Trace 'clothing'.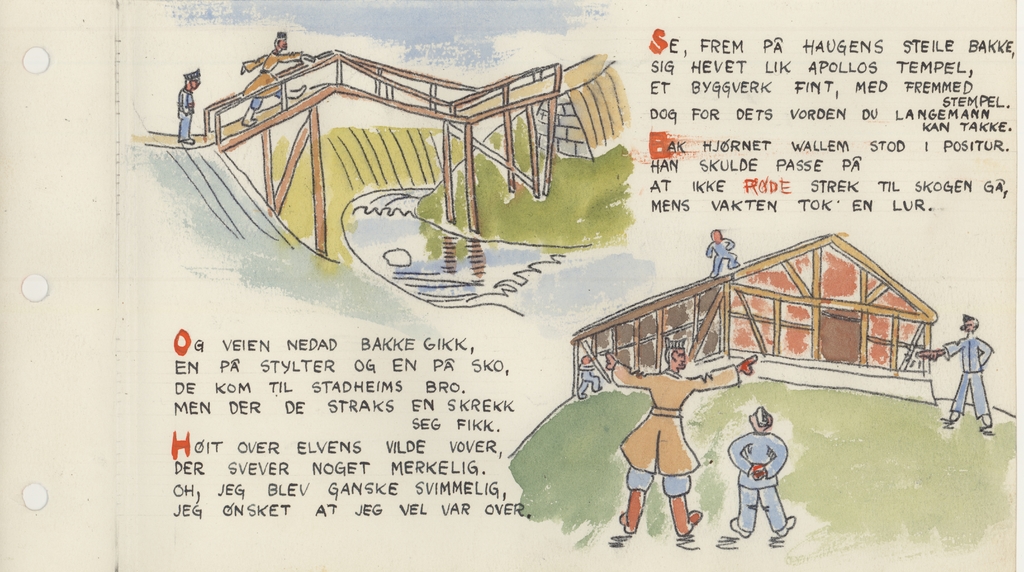
Traced to (173,88,190,139).
